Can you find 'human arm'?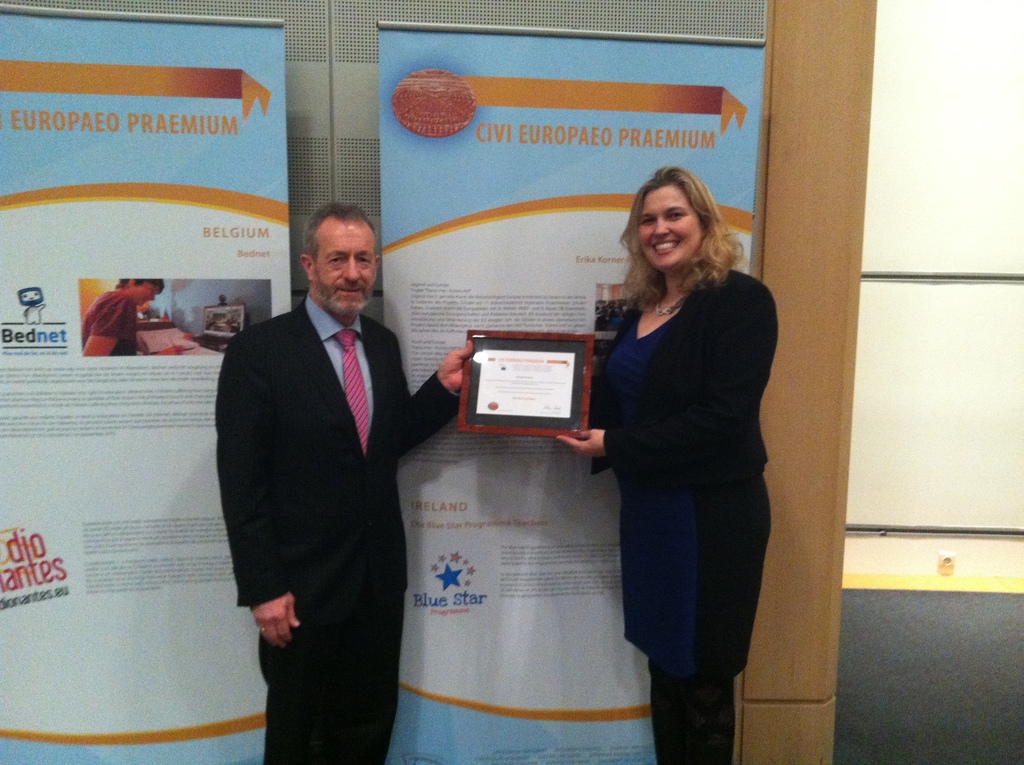
Yes, bounding box: <bbox>557, 296, 772, 463</bbox>.
